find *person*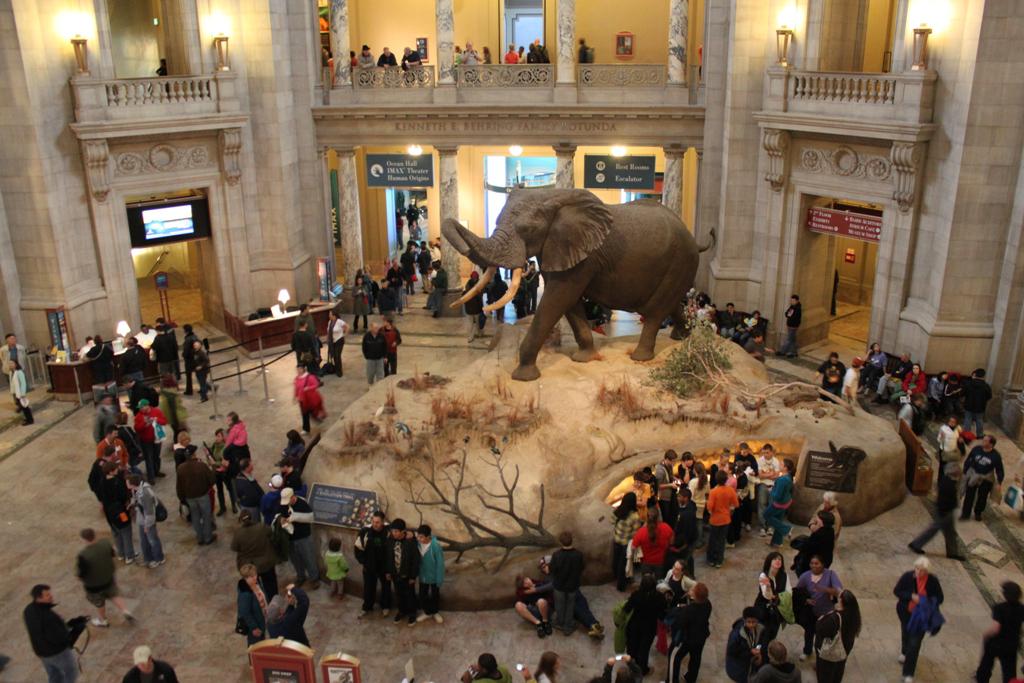
select_region(670, 575, 715, 681)
